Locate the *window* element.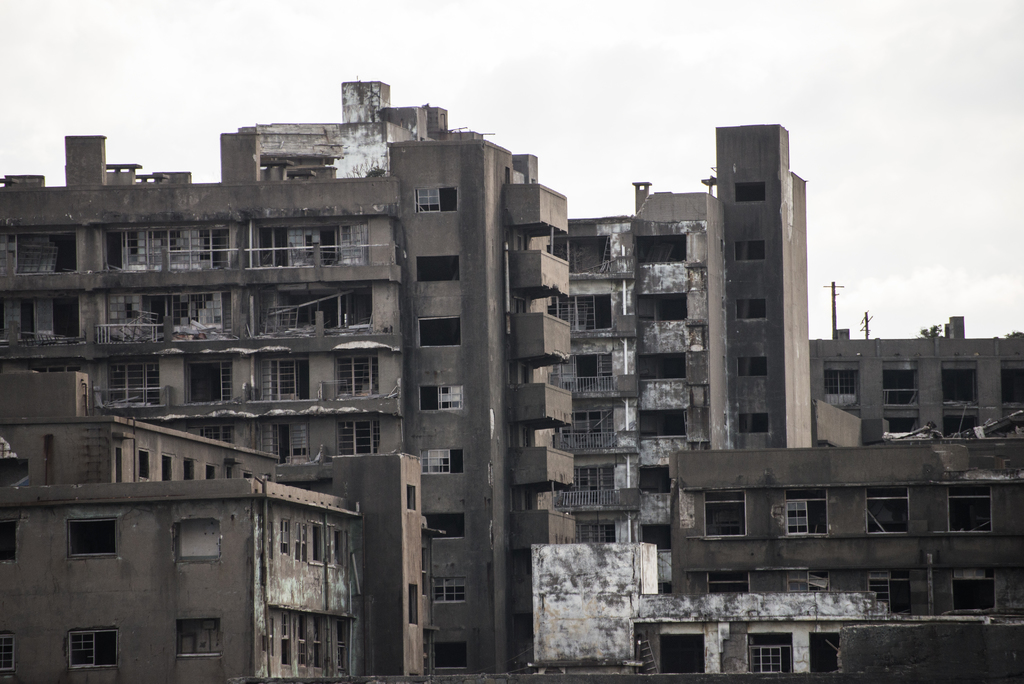
Element bbox: [738,182,769,200].
